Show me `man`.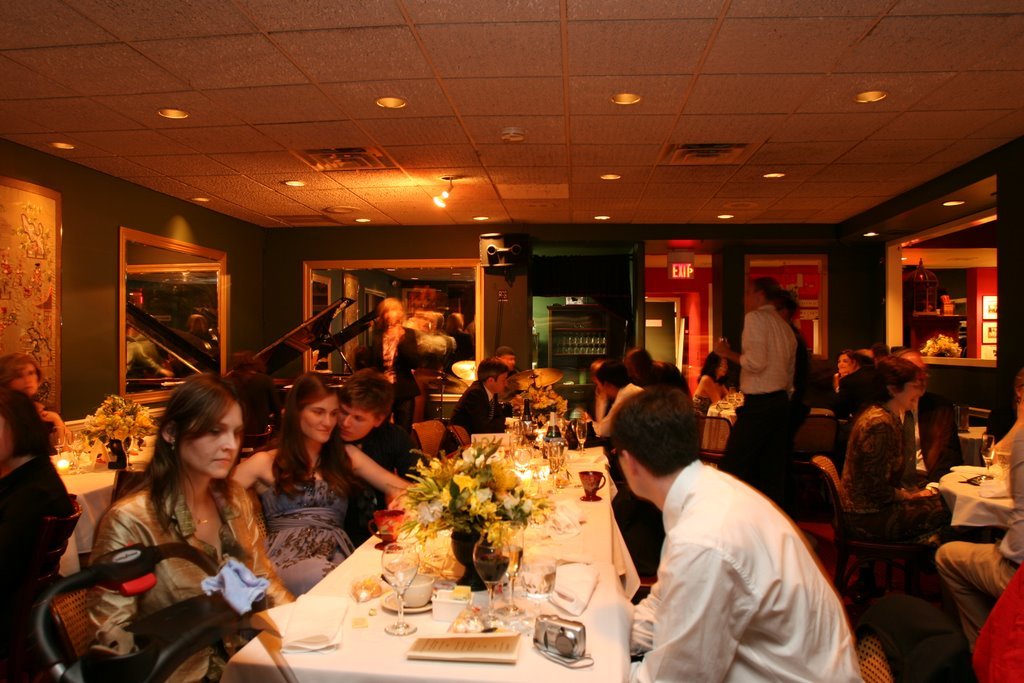
`man` is here: Rect(439, 357, 509, 457).
